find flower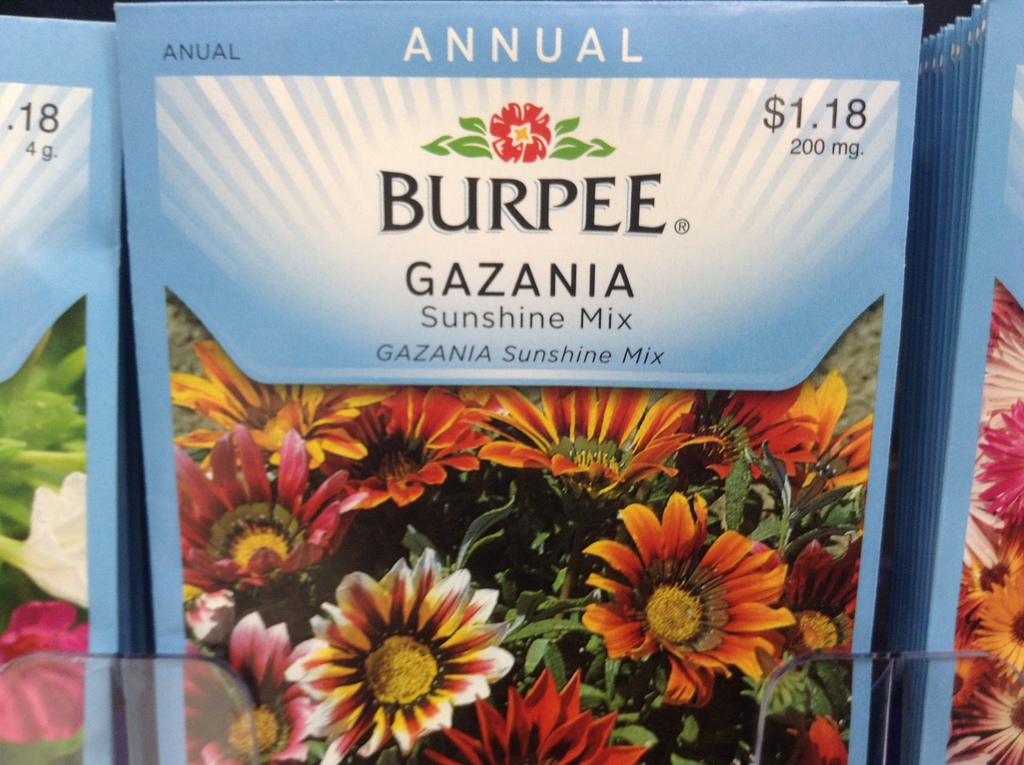
l=456, t=383, r=706, b=498
